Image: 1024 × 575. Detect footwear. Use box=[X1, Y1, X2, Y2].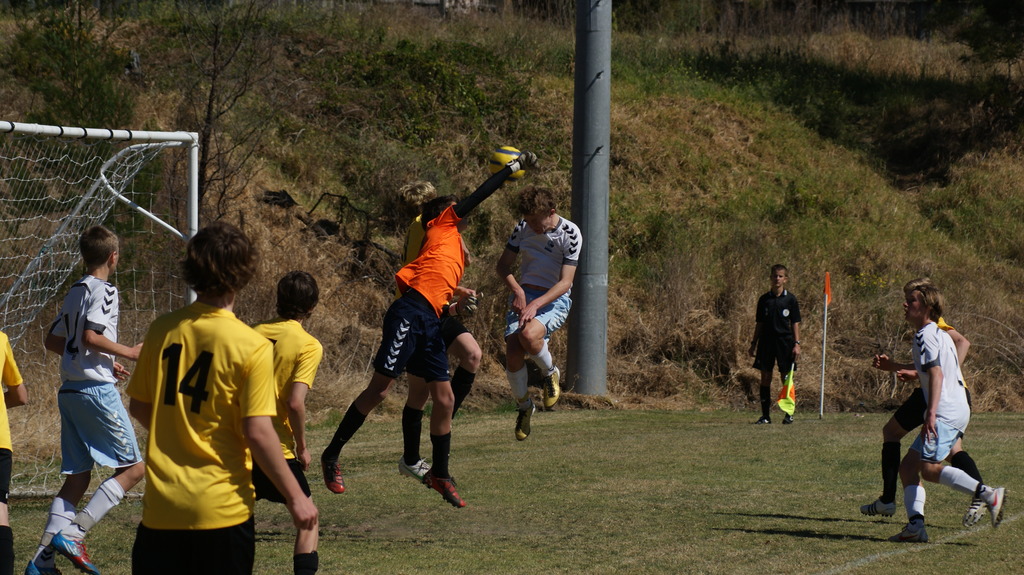
box=[545, 366, 561, 413].
